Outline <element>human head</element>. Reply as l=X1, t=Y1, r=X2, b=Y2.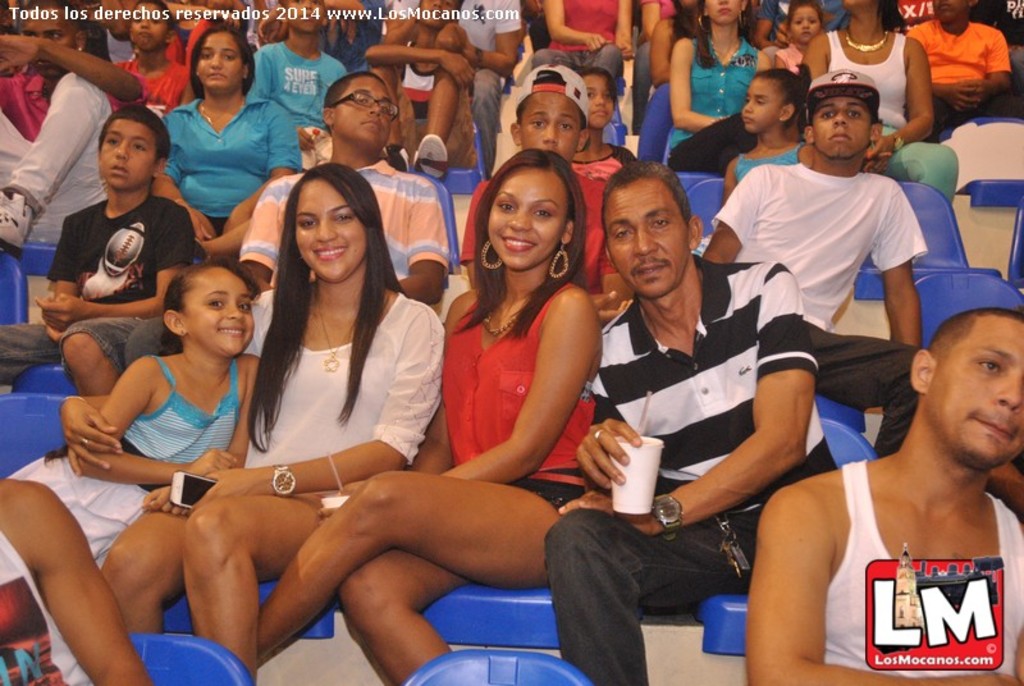
l=17, t=0, r=86, b=77.
